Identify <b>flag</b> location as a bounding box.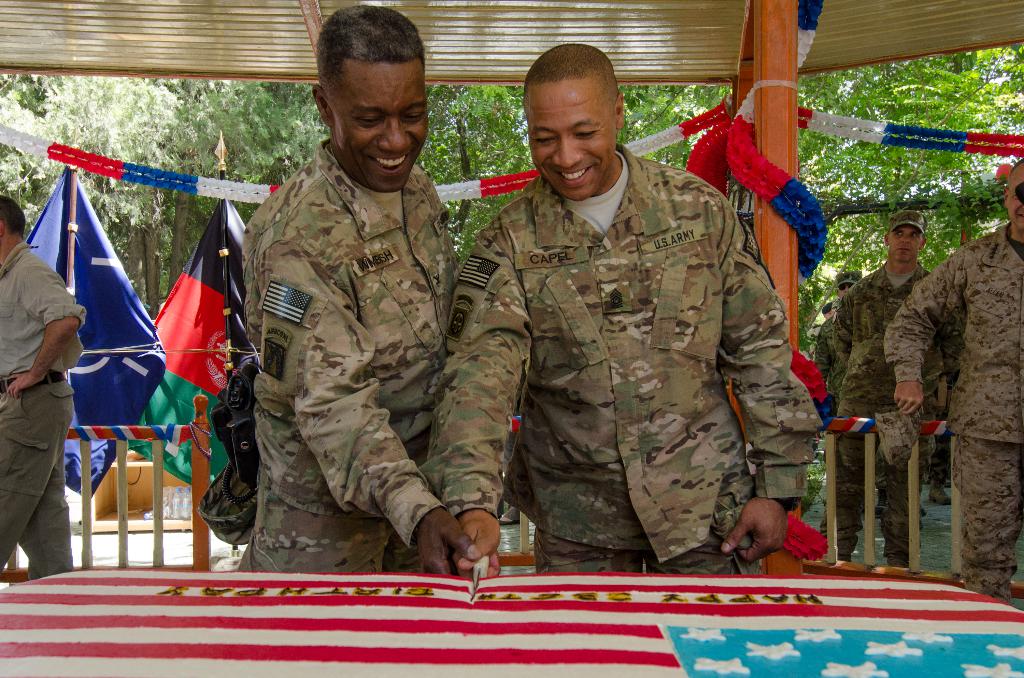
{"left": 125, "top": 200, "right": 230, "bottom": 492}.
